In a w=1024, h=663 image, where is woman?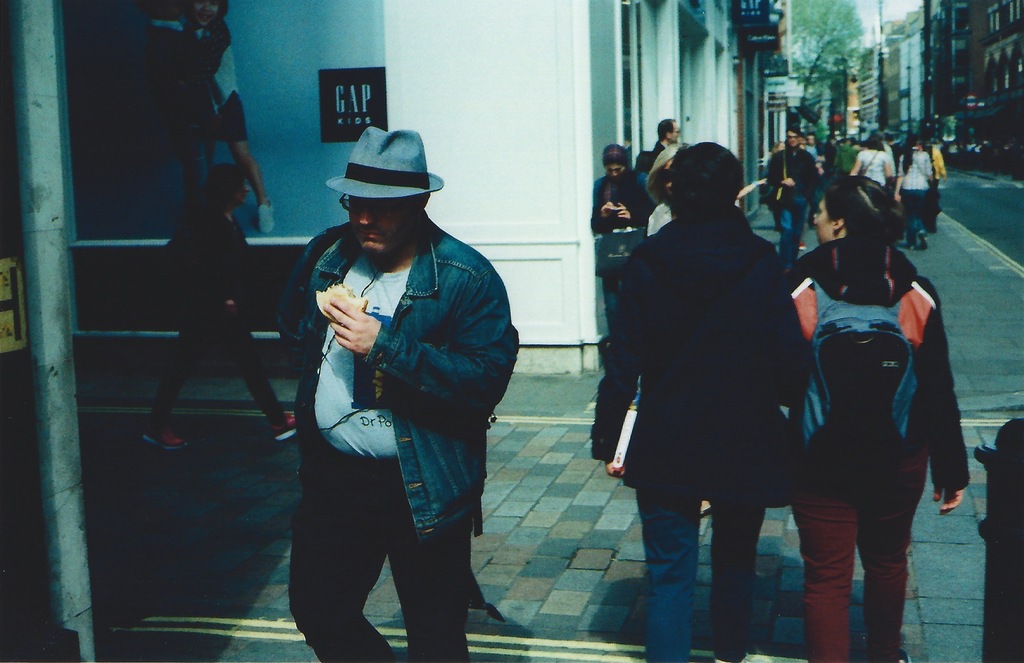
{"x1": 893, "y1": 131, "x2": 940, "y2": 258}.
